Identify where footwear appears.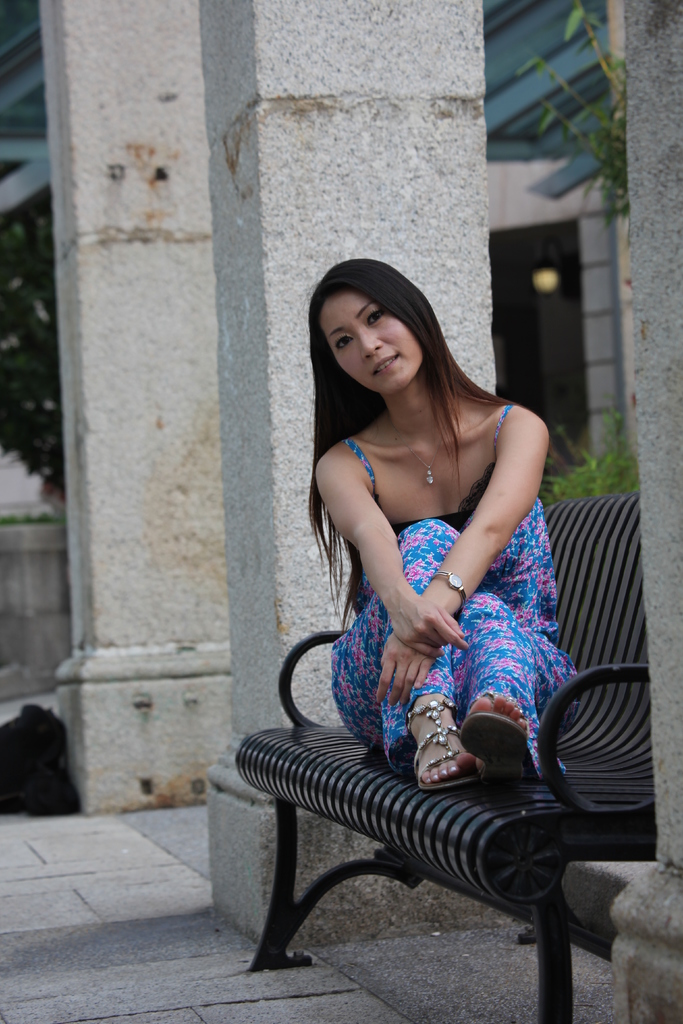
Appears at [left=461, top=682, right=532, bottom=771].
